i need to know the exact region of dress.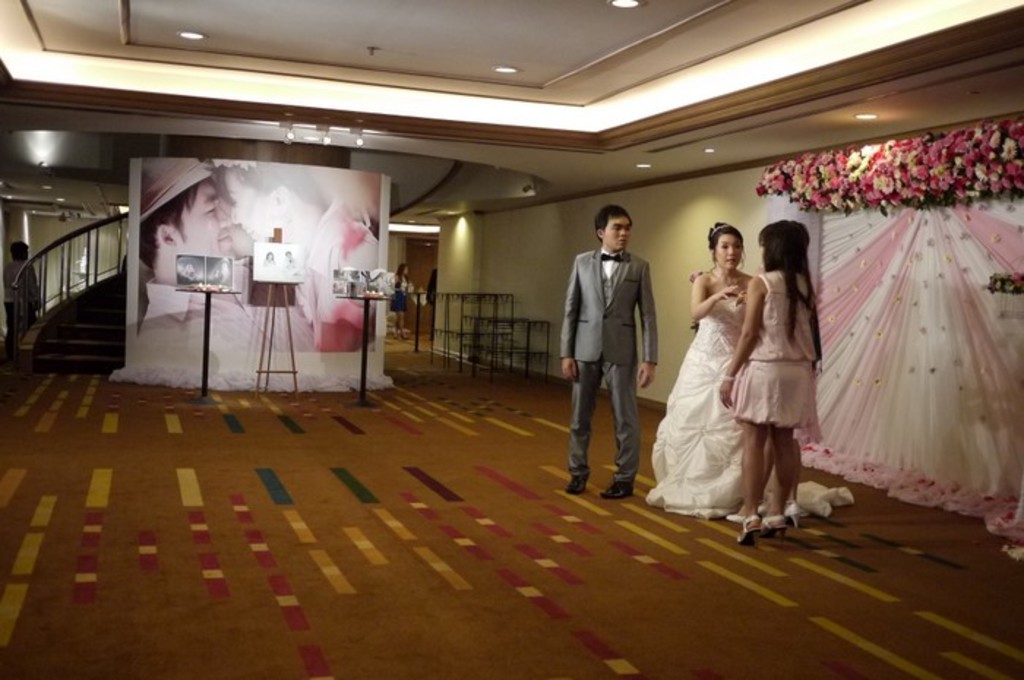
Region: bbox=(733, 269, 813, 442).
